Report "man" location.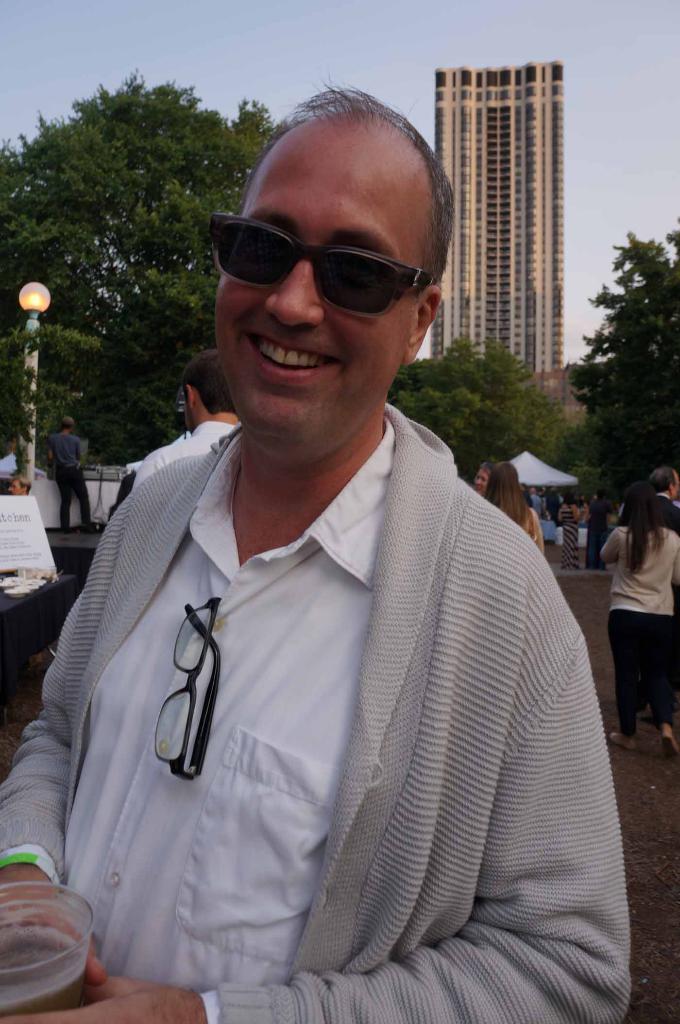
Report: <bbox>541, 482, 560, 522</bbox>.
